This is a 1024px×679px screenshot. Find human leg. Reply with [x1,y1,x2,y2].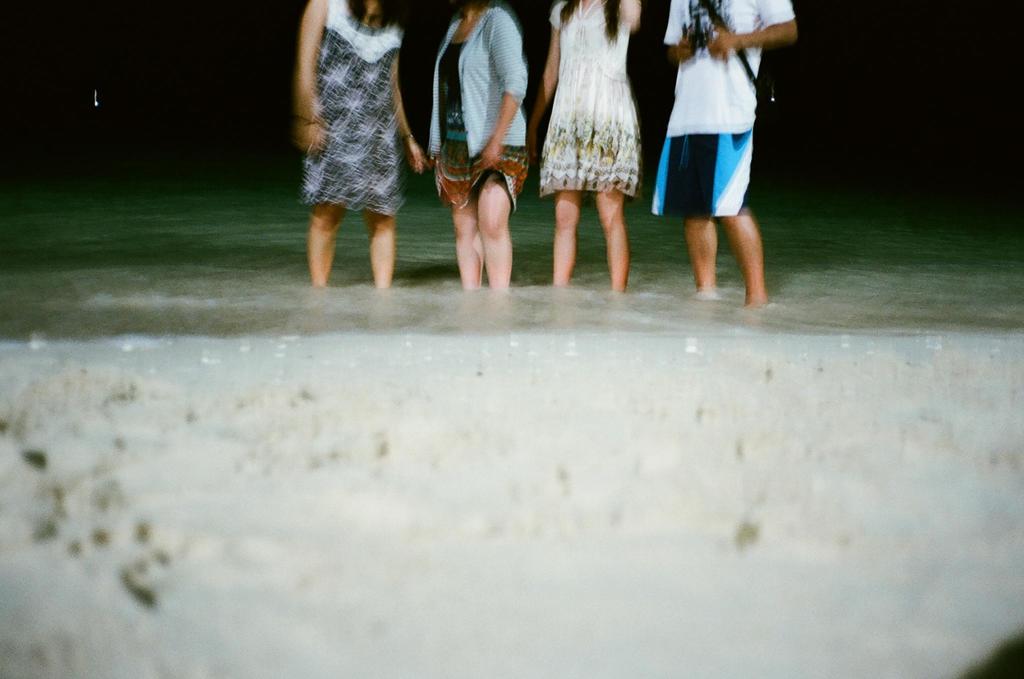
[555,188,585,281].
